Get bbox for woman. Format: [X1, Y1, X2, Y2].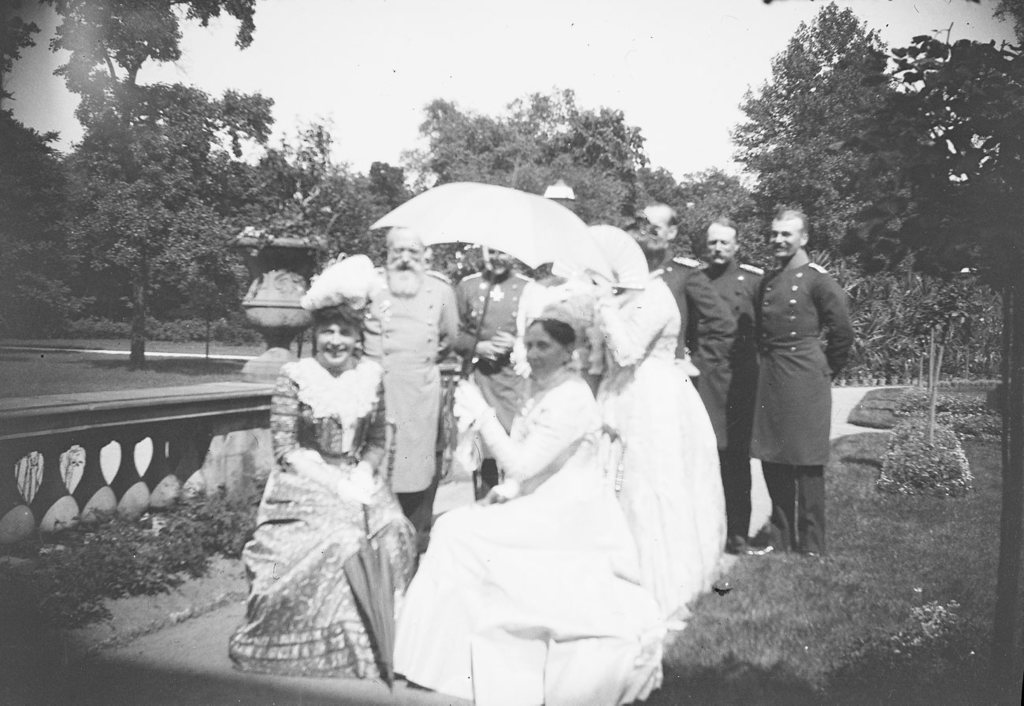
[390, 293, 642, 705].
